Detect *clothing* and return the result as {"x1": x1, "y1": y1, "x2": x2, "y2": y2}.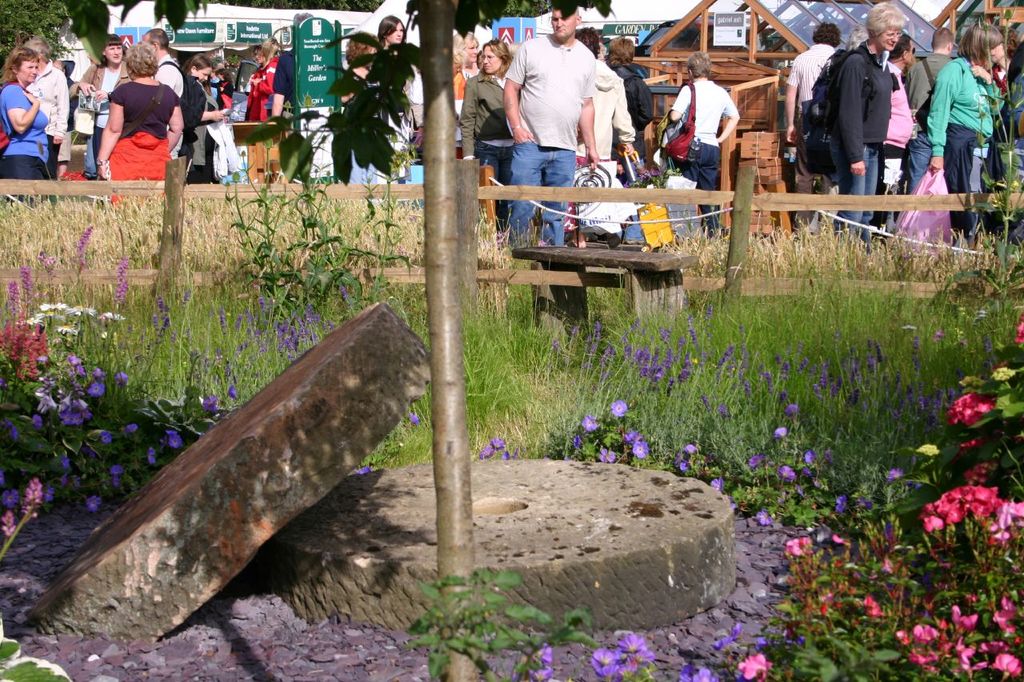
{"x1": 473, "y1": 142, "x2": 514, "y2": 210}.
